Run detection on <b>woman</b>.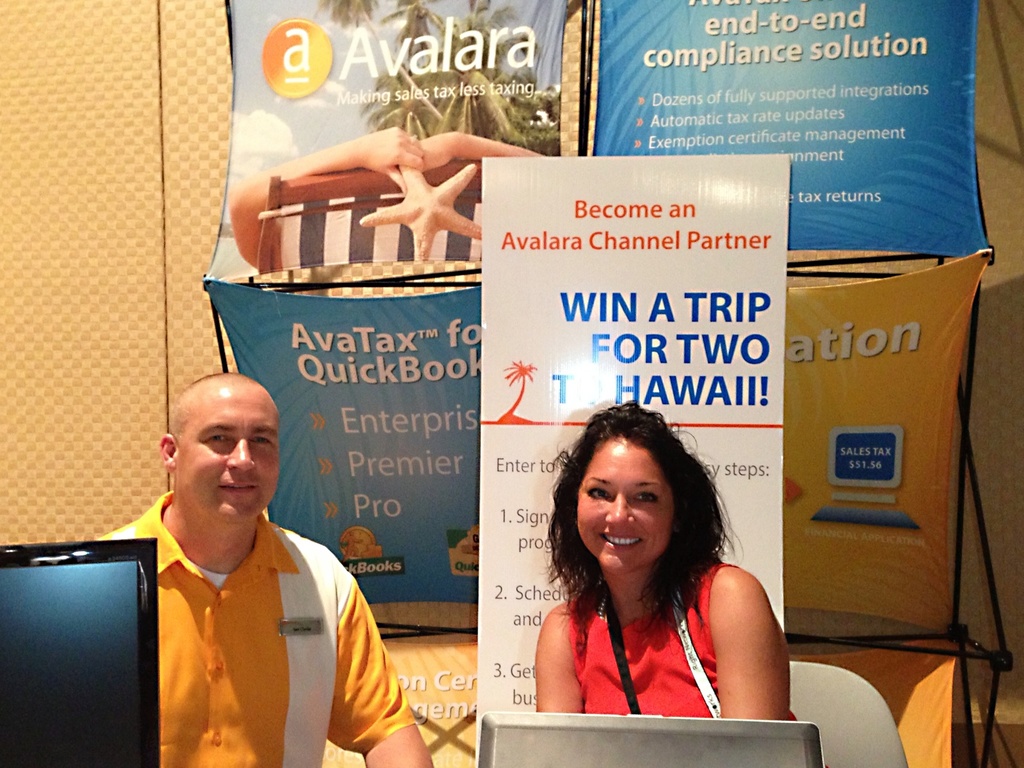
Result: x1=494 y1=386 x2=772 y2=739.
